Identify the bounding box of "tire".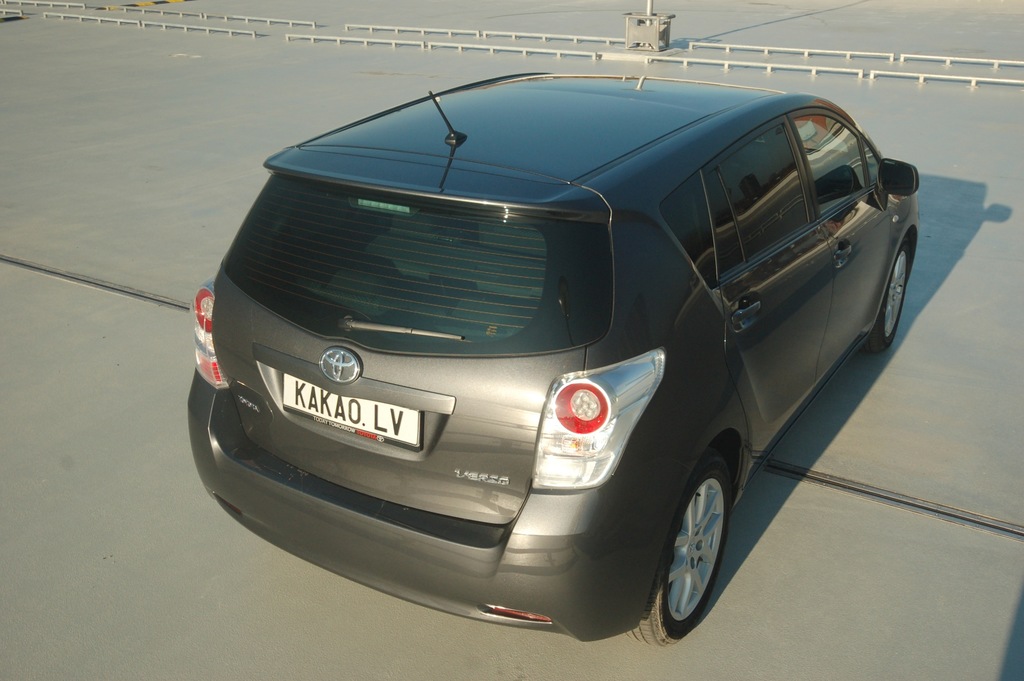
[616, 464, 740, 648].
